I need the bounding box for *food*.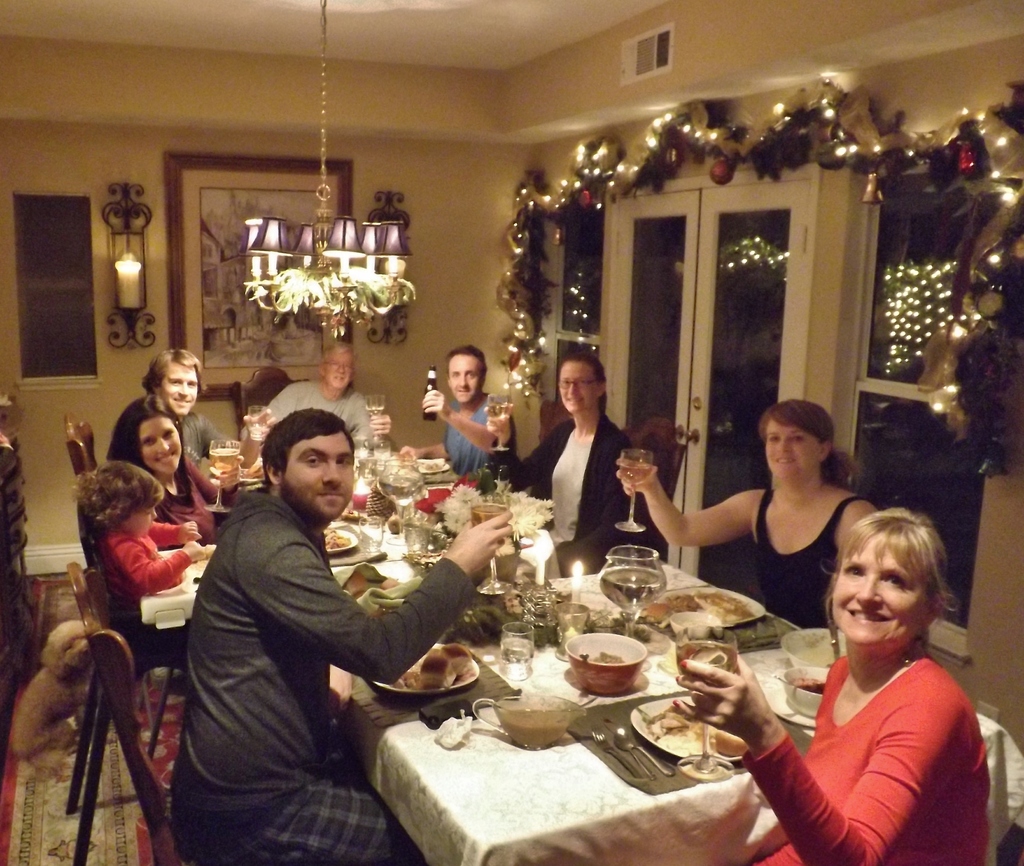
Here it is: region(413, 456, 448, 472).
